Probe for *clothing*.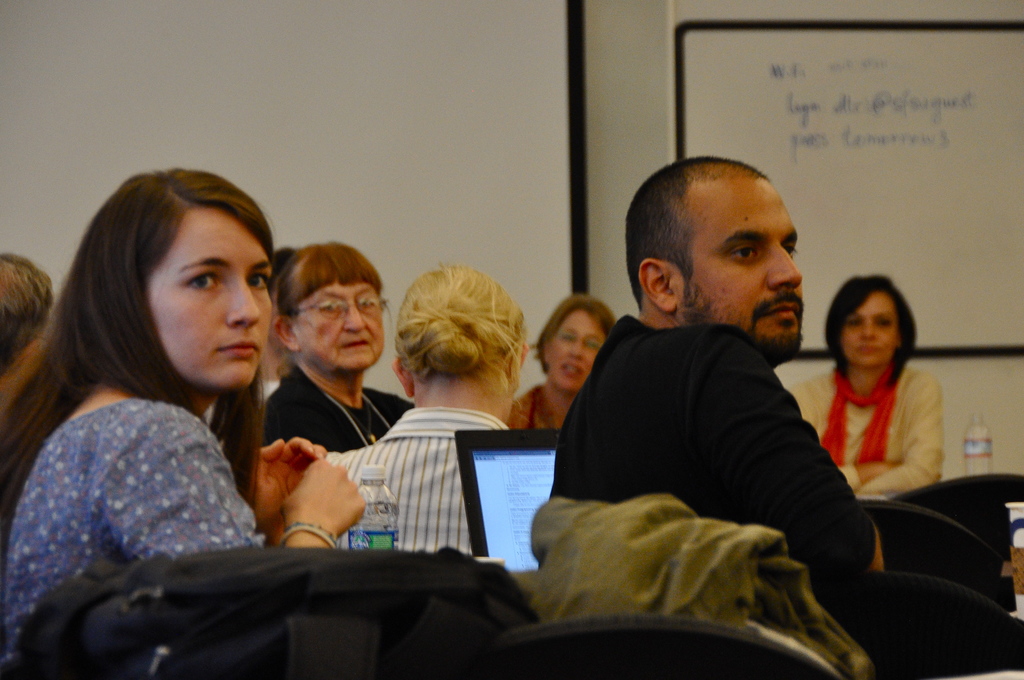
Probe result: 790:349:953:517.
